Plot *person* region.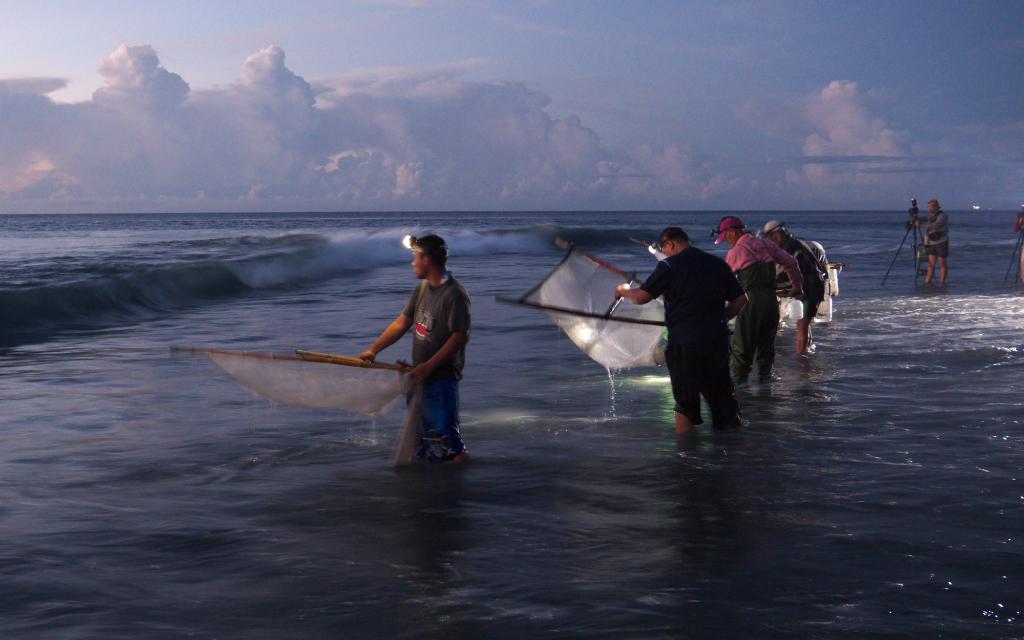
Plotted at select_region(1018, 210, 1023, 282).
